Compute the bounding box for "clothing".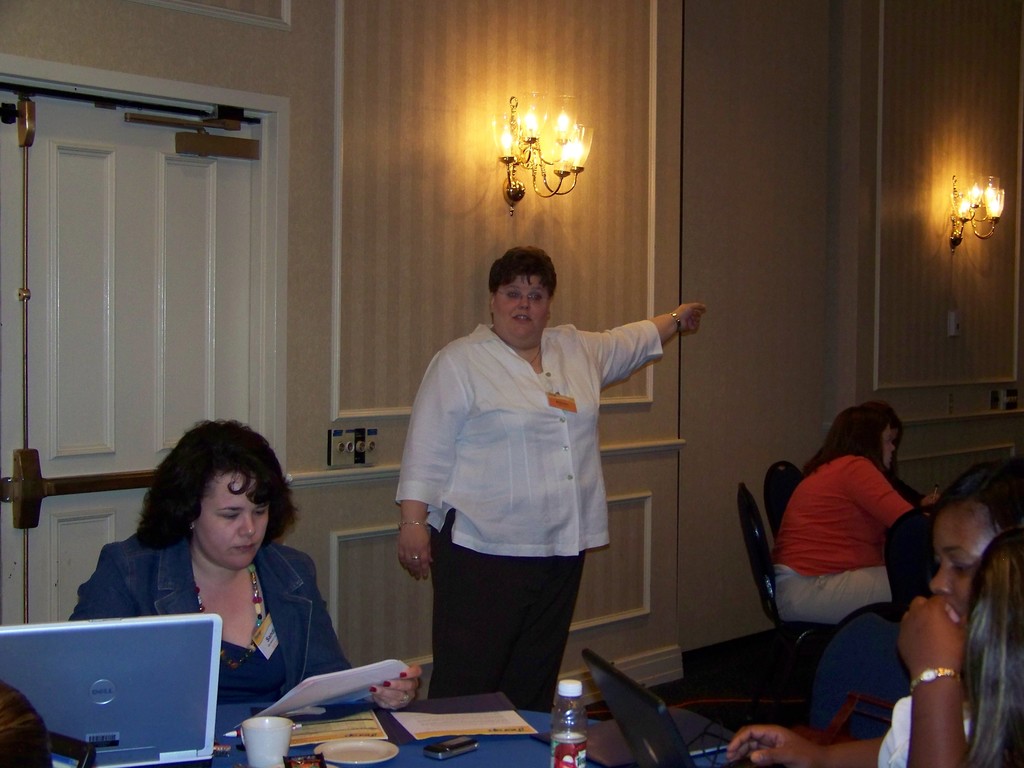
locate(65, 531, 352, 700).
